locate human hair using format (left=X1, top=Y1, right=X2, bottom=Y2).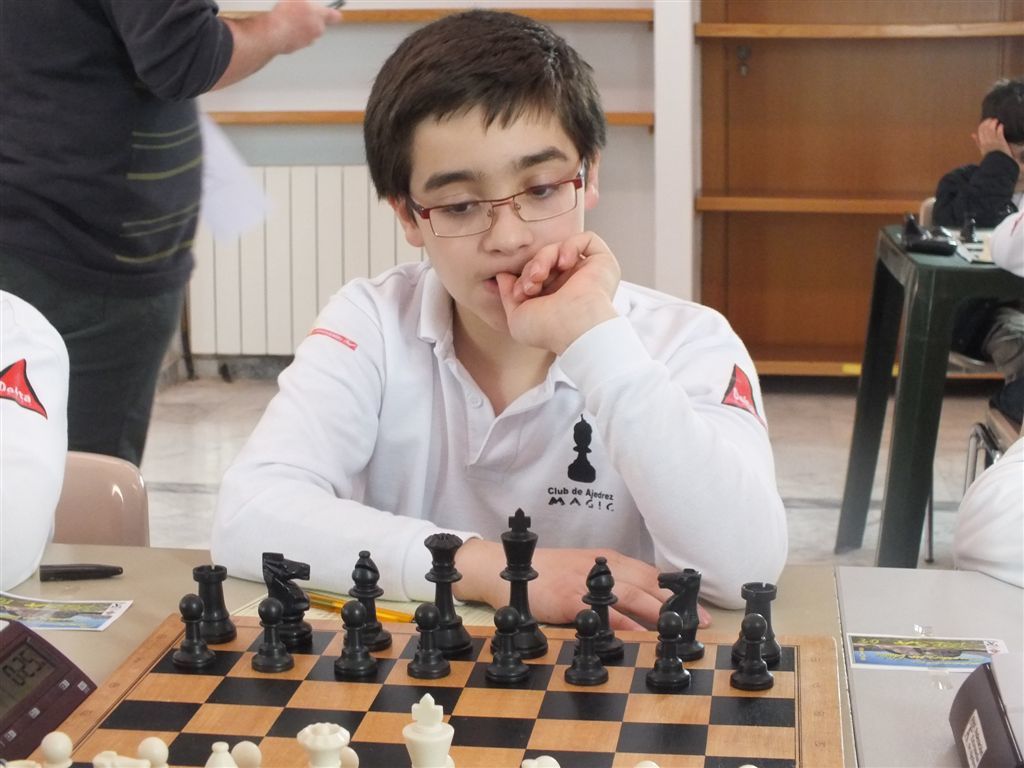
(left=983, top=78, right=1023, bottom=147).
